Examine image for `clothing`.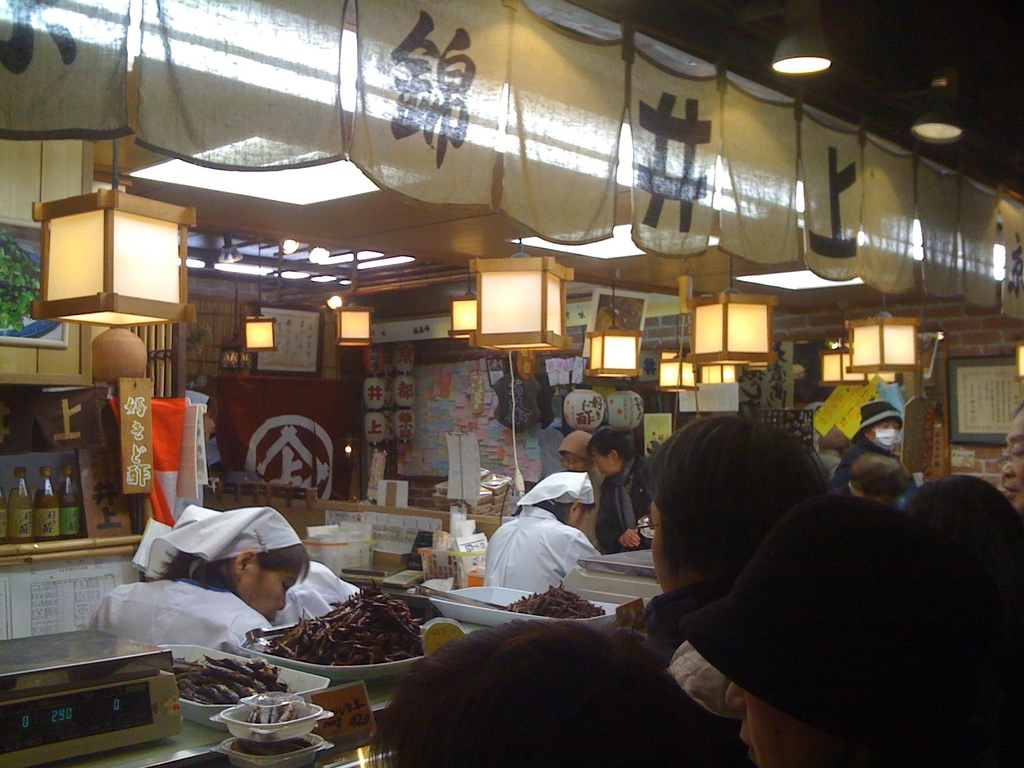
Examination result: box(87, 575, 272, 655).
